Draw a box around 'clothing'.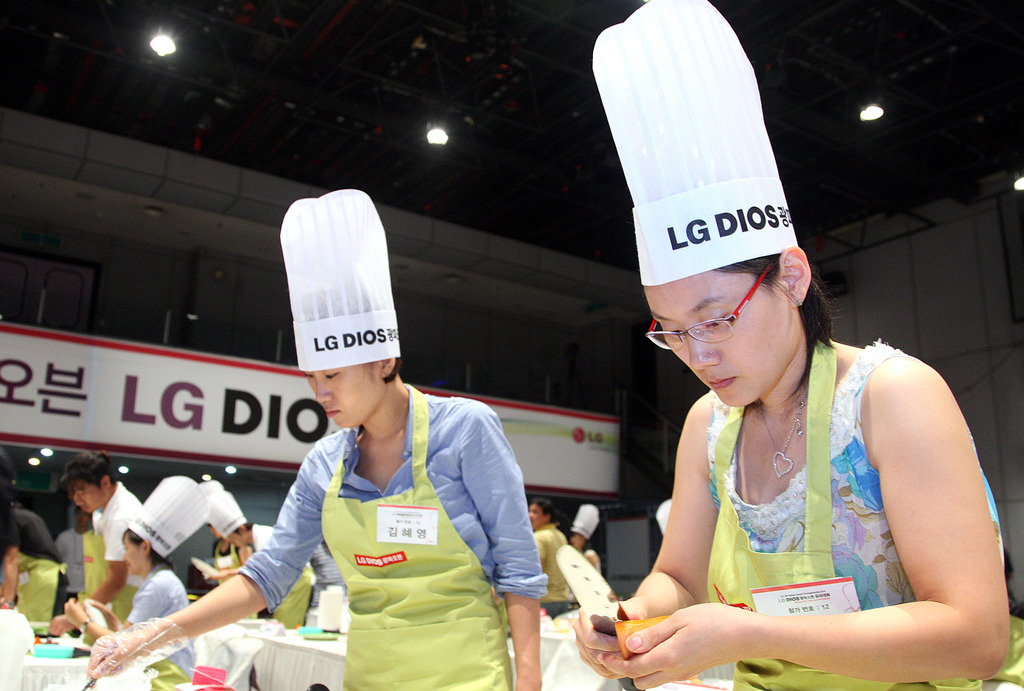
x1=253 y1=525 x2=305 y2=633.
